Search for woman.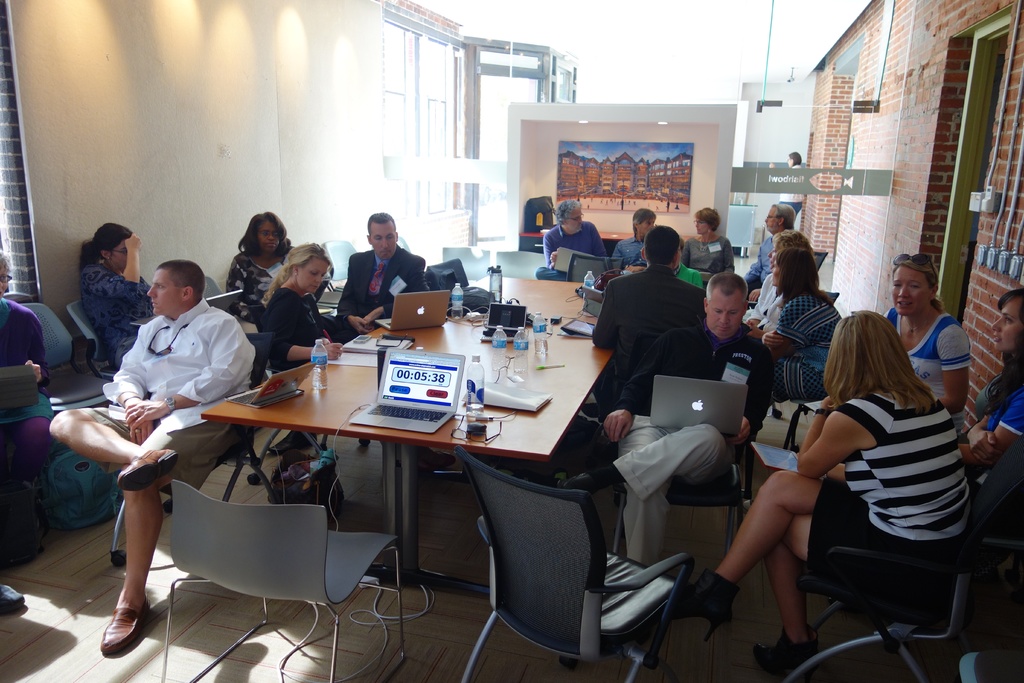
Found at pyautogui.locateOnScreen(948, 287, 1023, 516).
